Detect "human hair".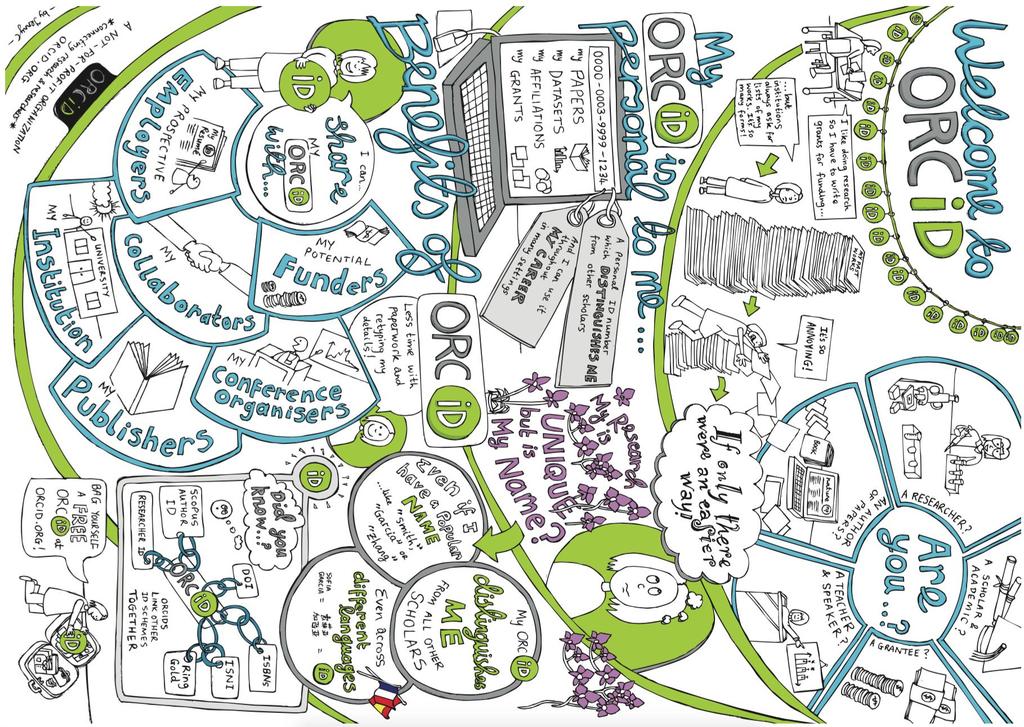
Detected at locate(982, 436, 1011, 460).
